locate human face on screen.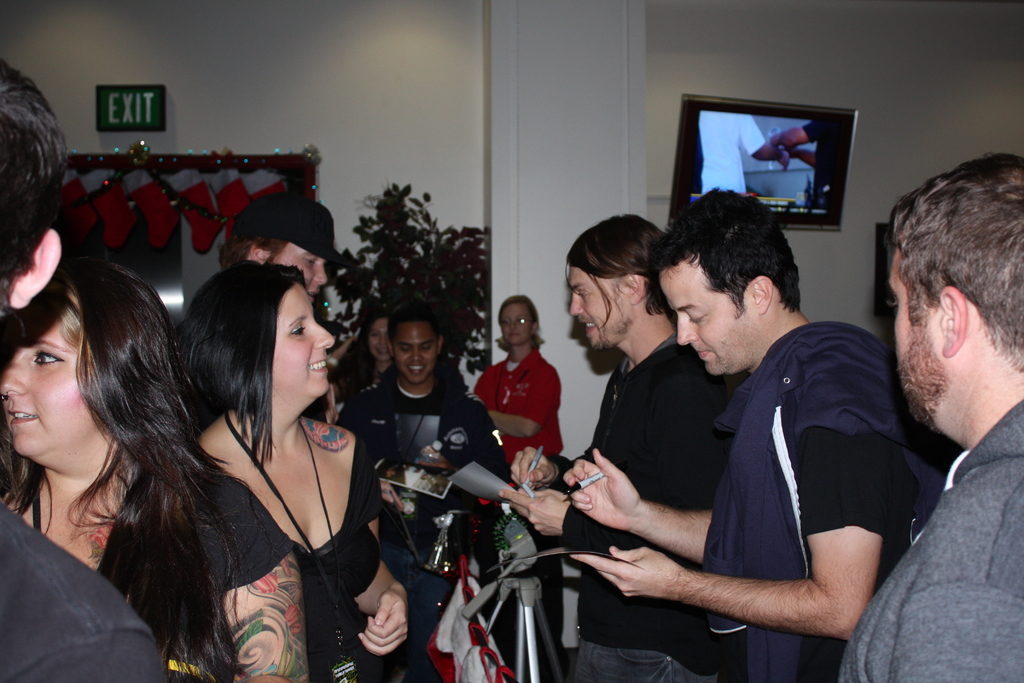
On screen at <region>496, 303, 534, 347</region>.
